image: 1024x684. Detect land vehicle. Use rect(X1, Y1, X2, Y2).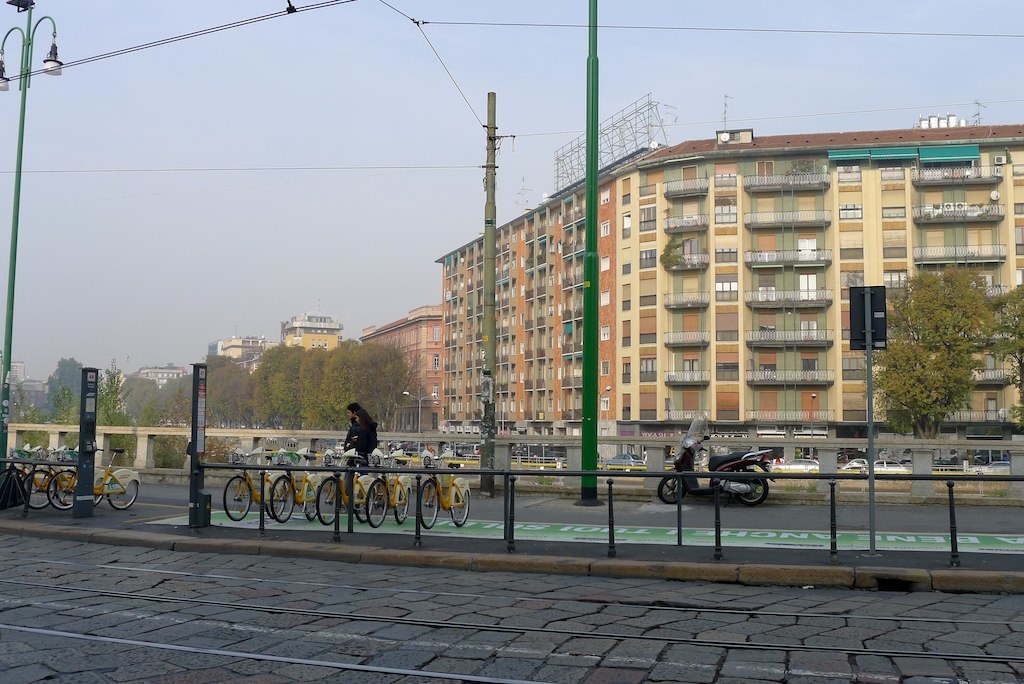
rect(20, 442, 77, 509).
